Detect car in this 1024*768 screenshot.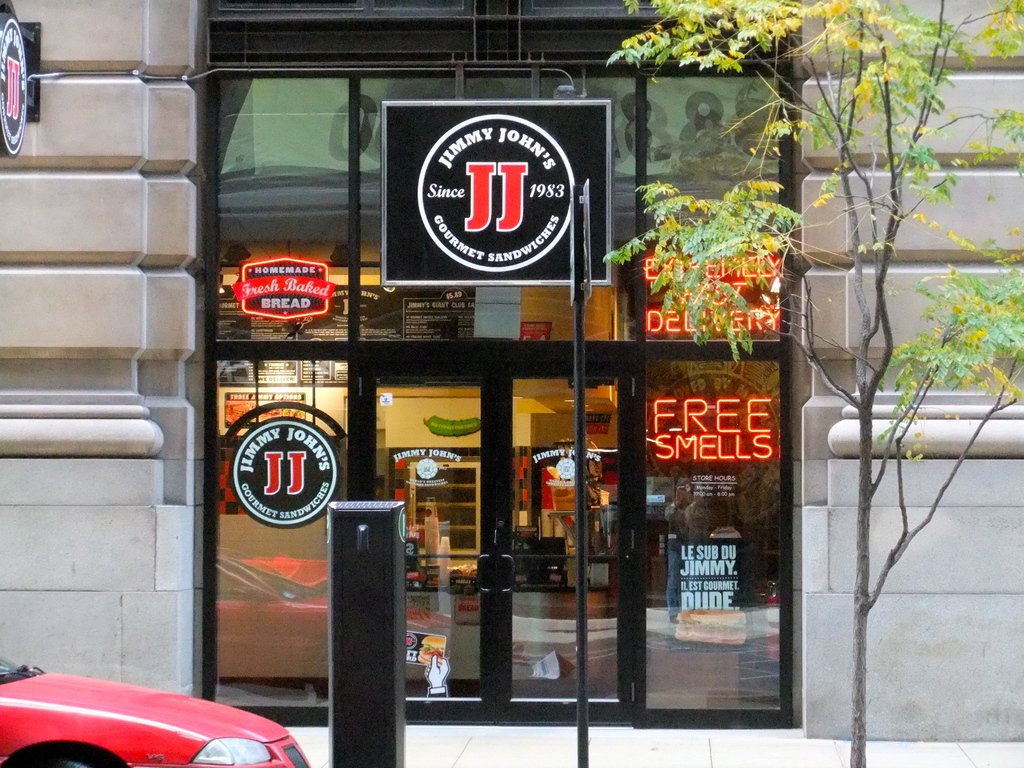
Detection: 0, 653, 313, 767.
